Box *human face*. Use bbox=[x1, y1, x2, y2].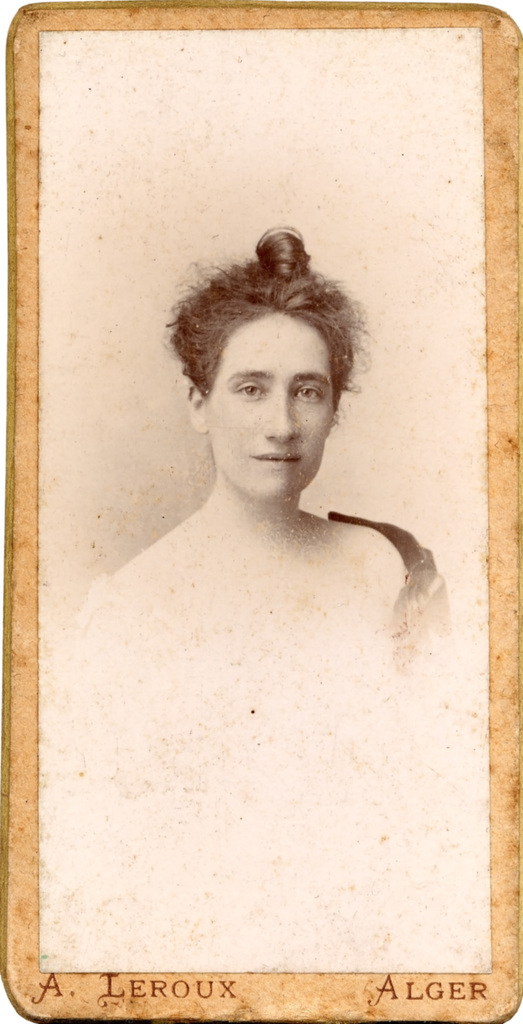
bbox=[206, 310, 334, 496].
